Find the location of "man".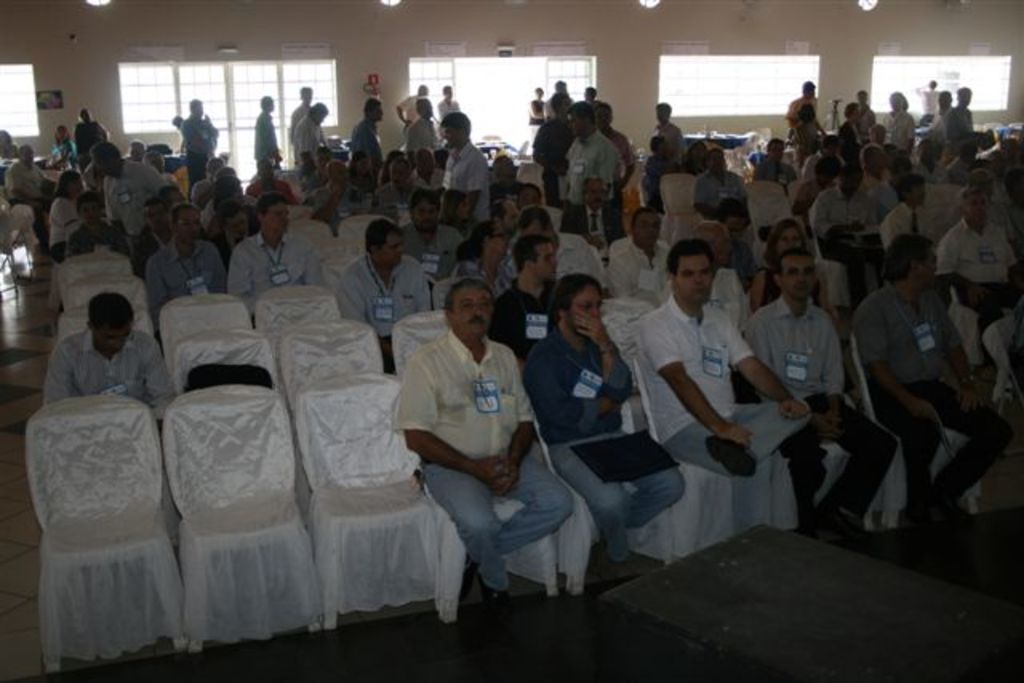
Location: region(414, 150, 453, 186).
